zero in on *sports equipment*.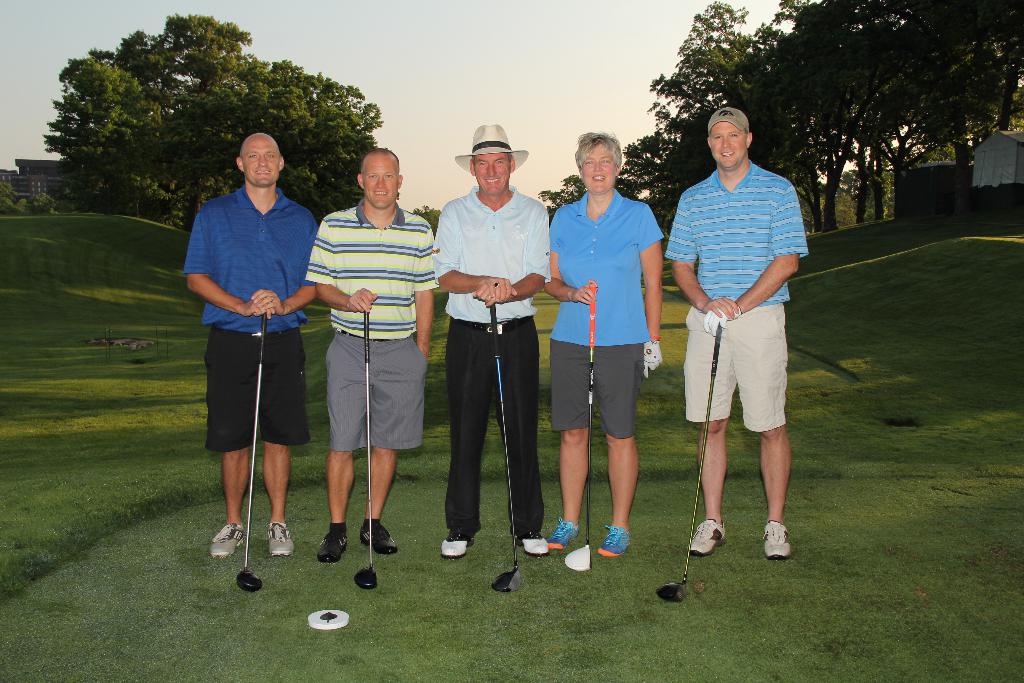
Zeroed in: BBox(657, 310, 728, 605).
